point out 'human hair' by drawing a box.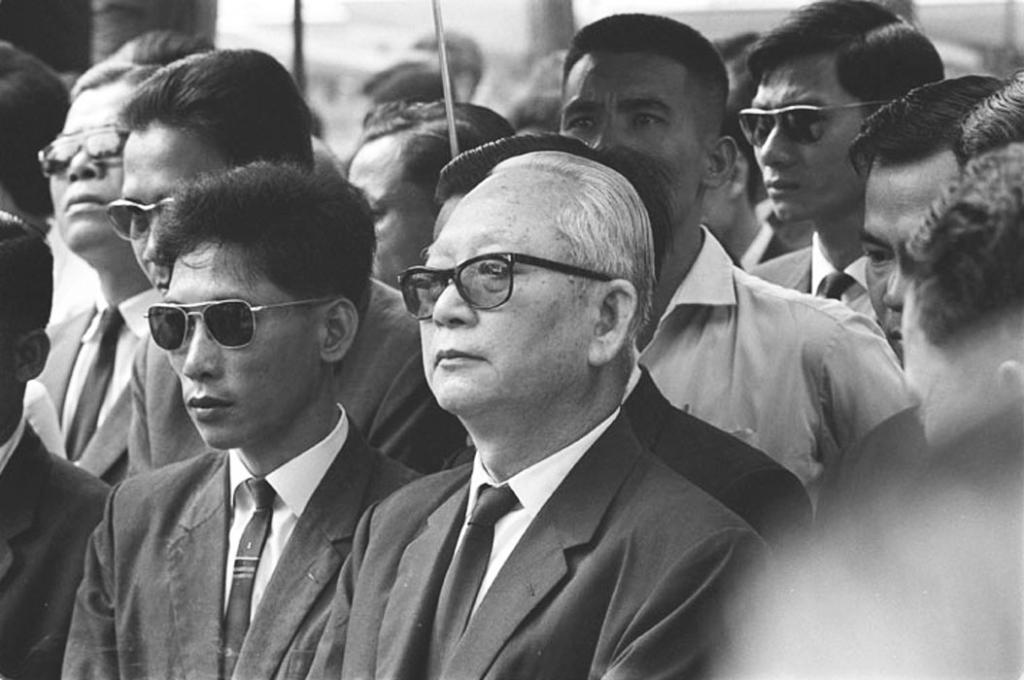
{"x1": 0, "y1": 210, "x2": 51, "y2": 347}.
